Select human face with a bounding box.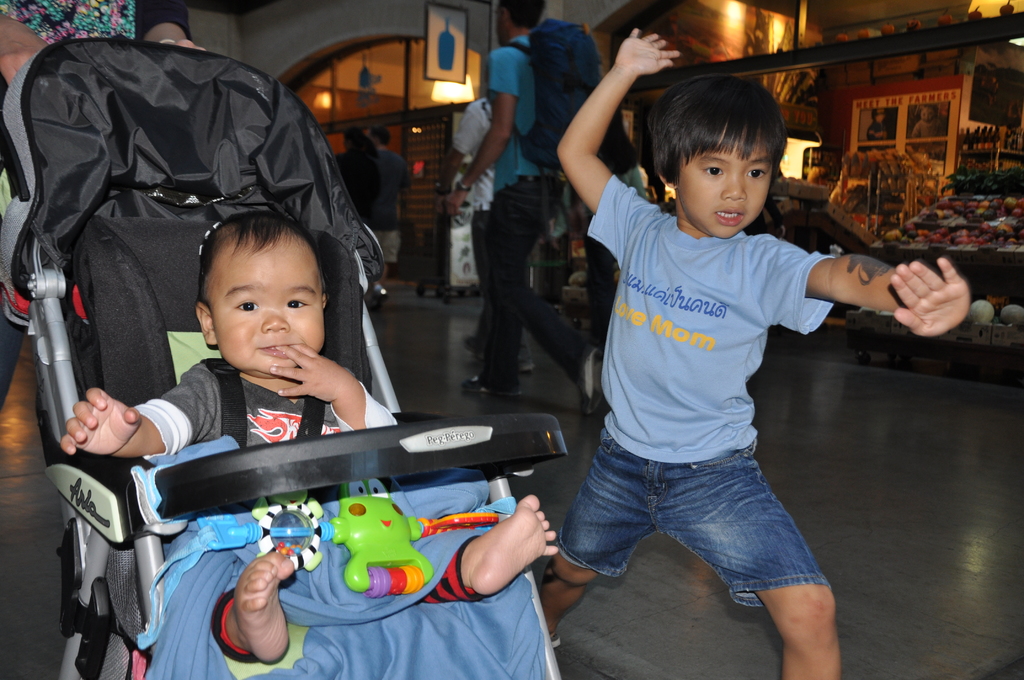
681:139:771:236.
